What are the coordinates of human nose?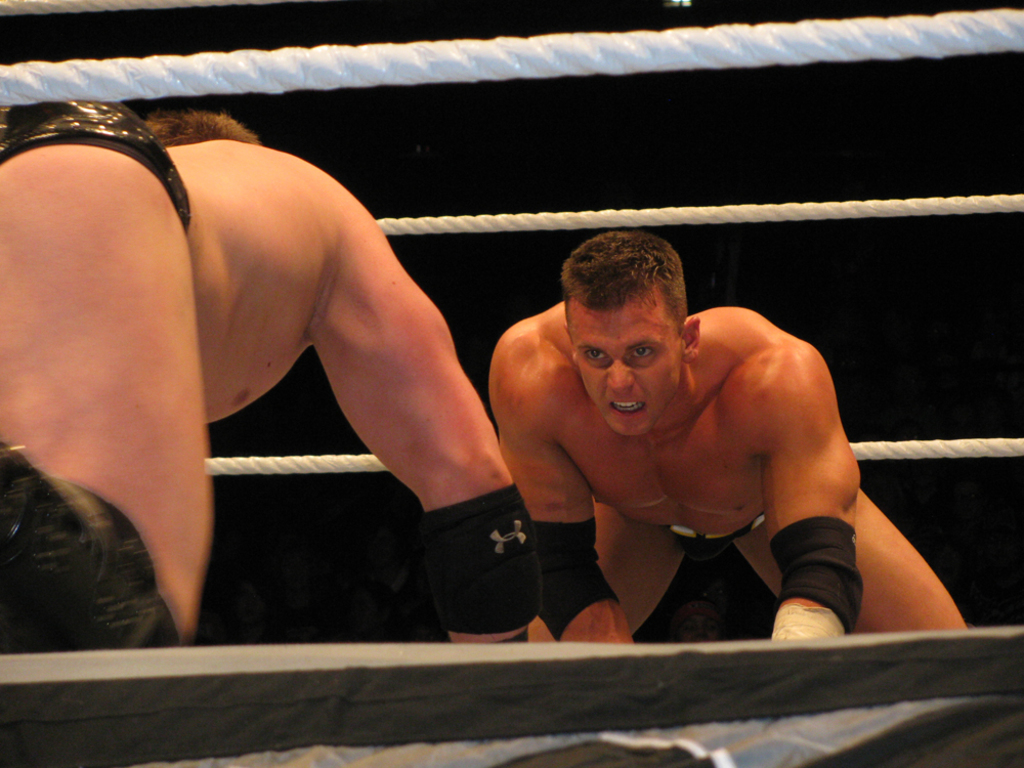
[603, 357, 634, 396].
